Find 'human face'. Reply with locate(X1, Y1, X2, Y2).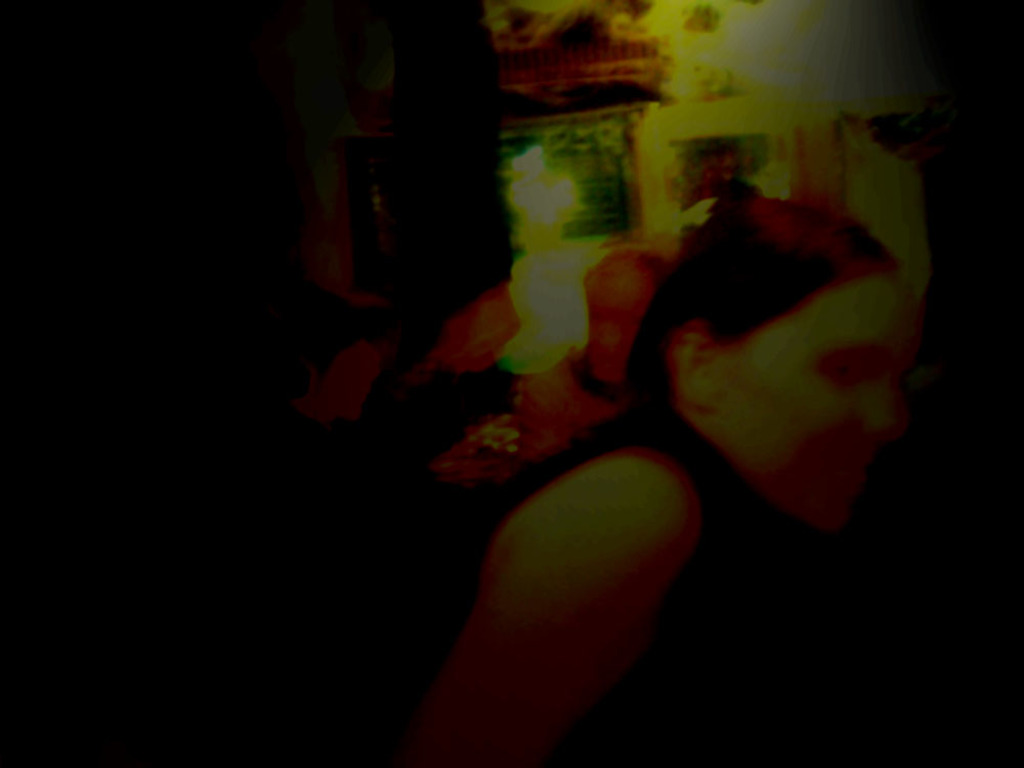
locate(715, 273, 912, 528).
